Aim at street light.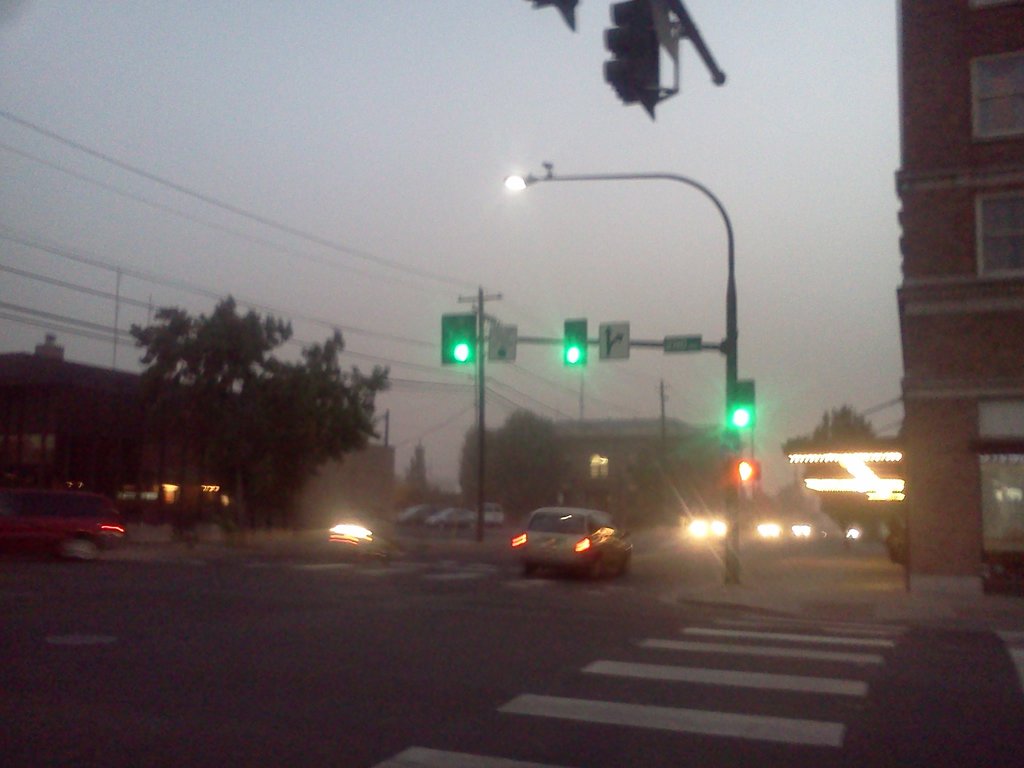
Aimed at (x1=483, y1=134, x2=764, y2=561).
